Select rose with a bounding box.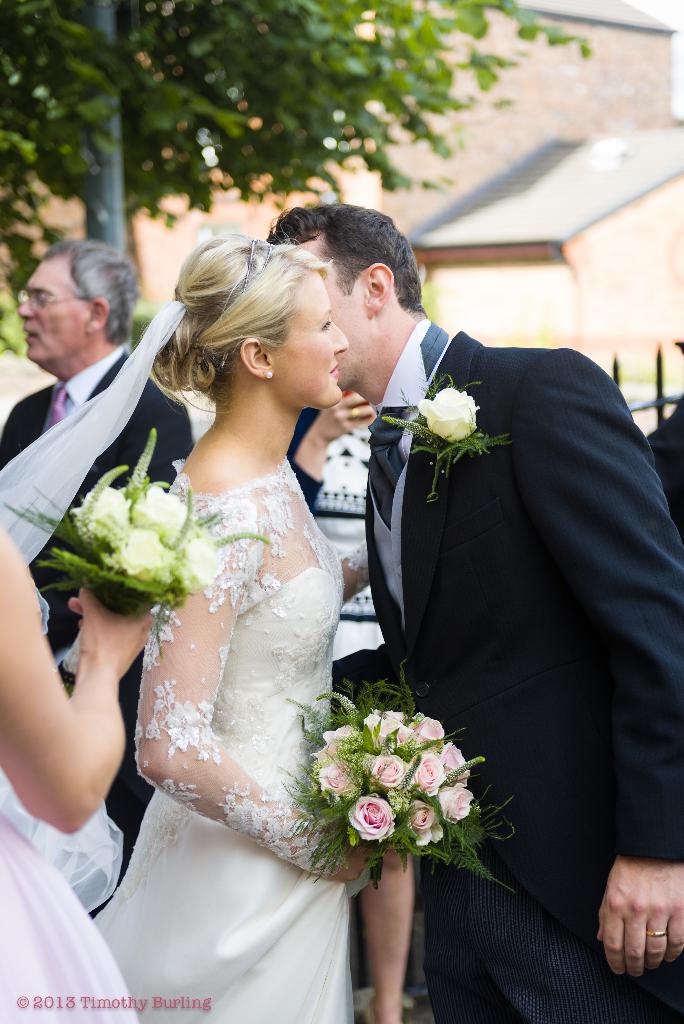
<bbox>181, 529, 223, 592</bbox>.
